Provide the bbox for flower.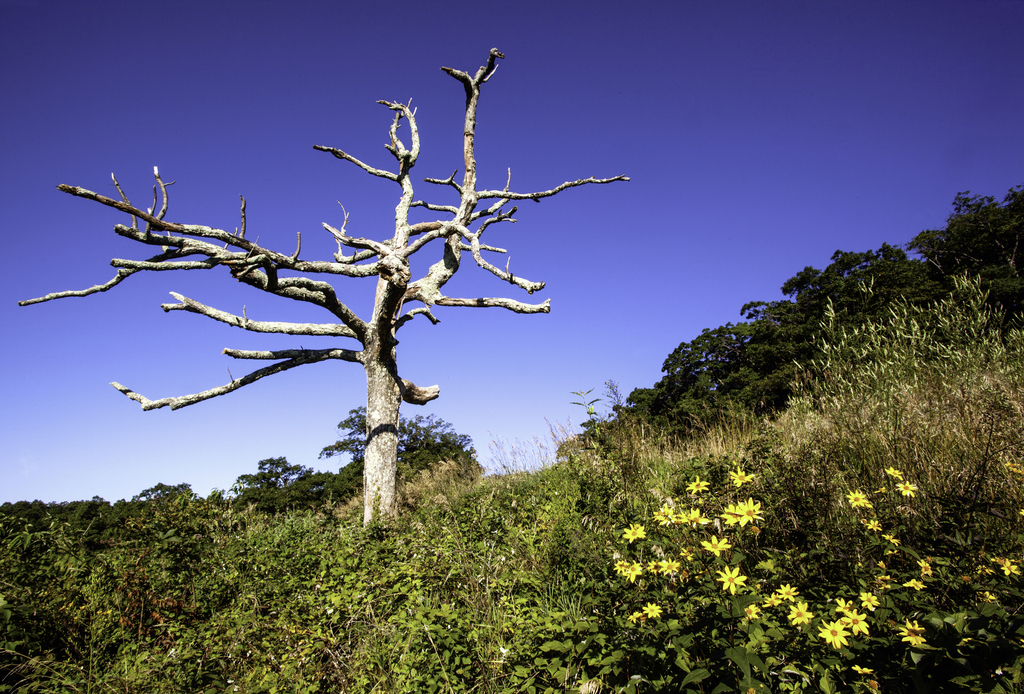
box(701, 532, 729, 556).
